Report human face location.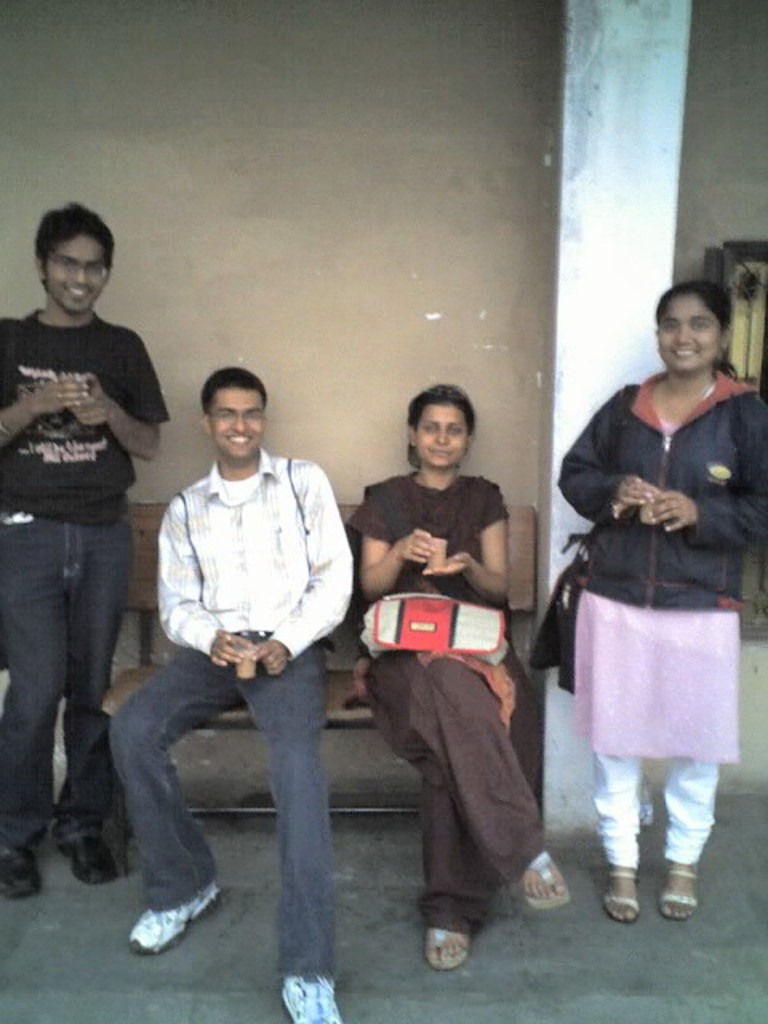
Report: rect(418, 410, 466, 469).
